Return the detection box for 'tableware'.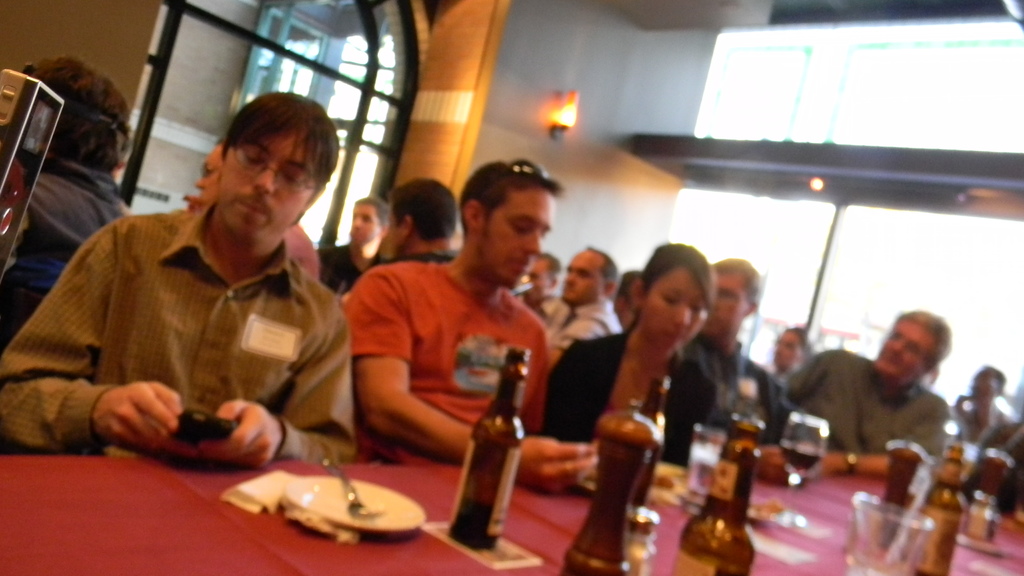
<region>285, 476, 424, 534</region>.
